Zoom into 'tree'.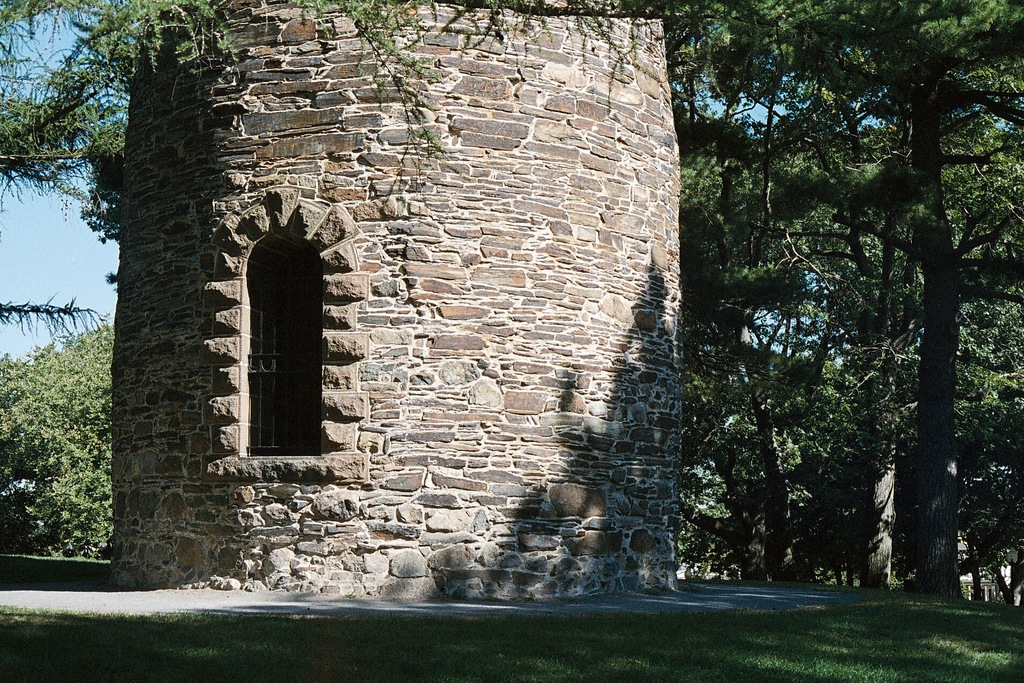
Zoom target: locate(13, 290, 114, 573).
